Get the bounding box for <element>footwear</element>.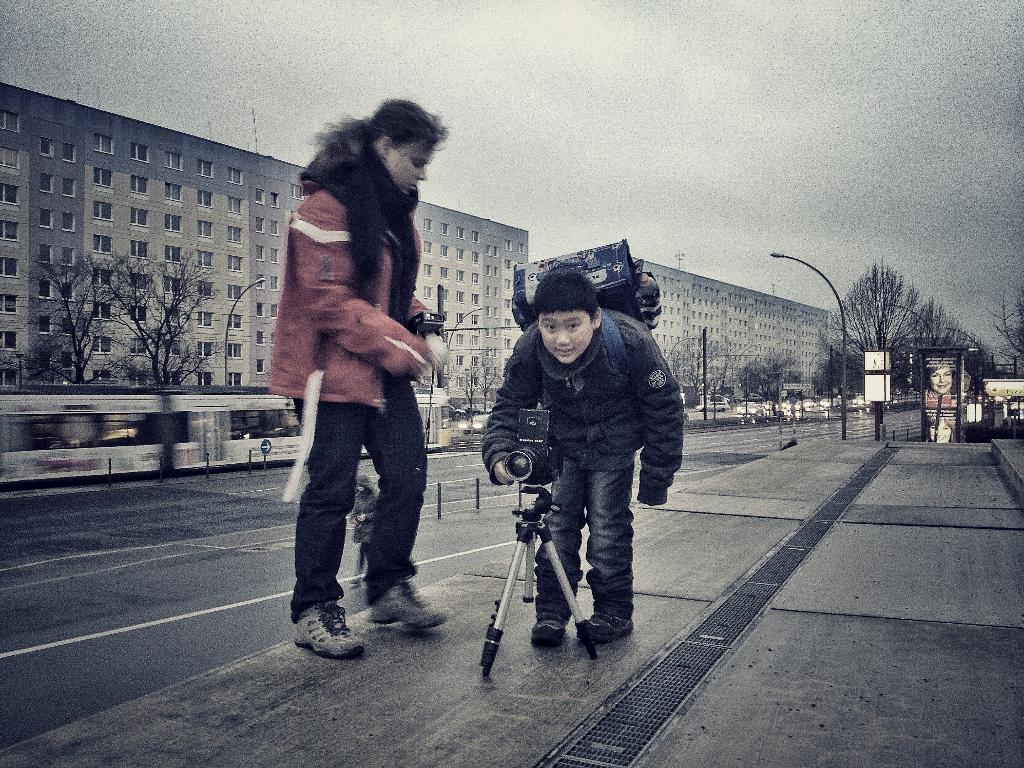
[575, 576, 632, 647].
